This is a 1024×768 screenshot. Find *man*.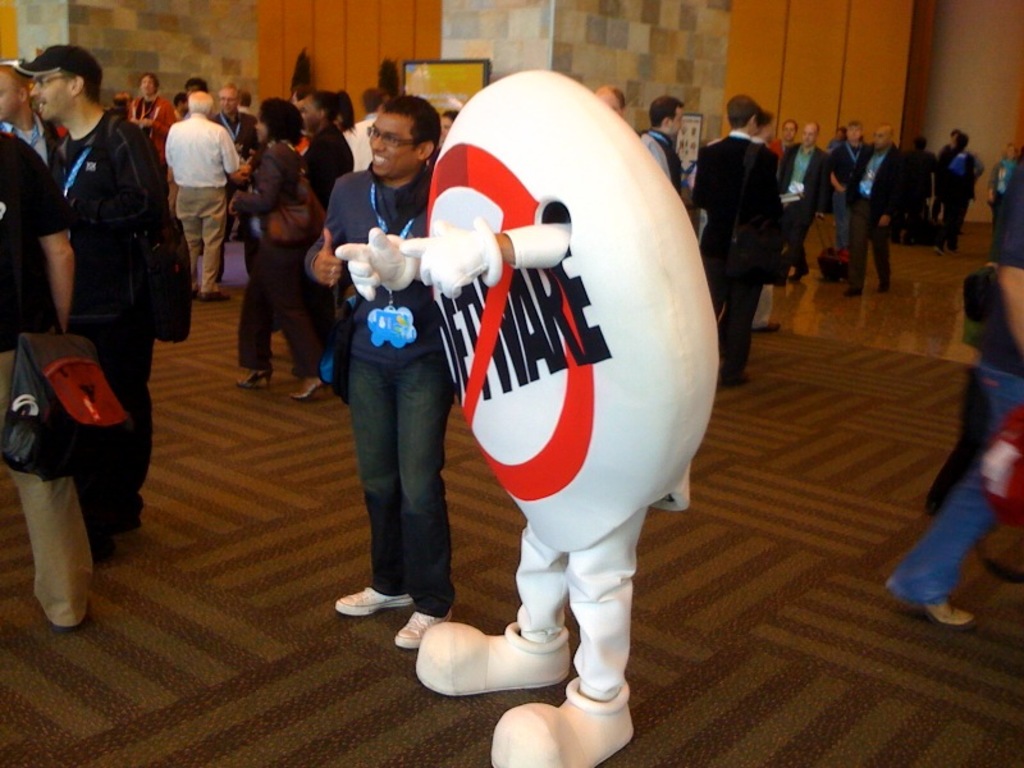
Bounding box: bbox=[0, 120, 97, 622].
